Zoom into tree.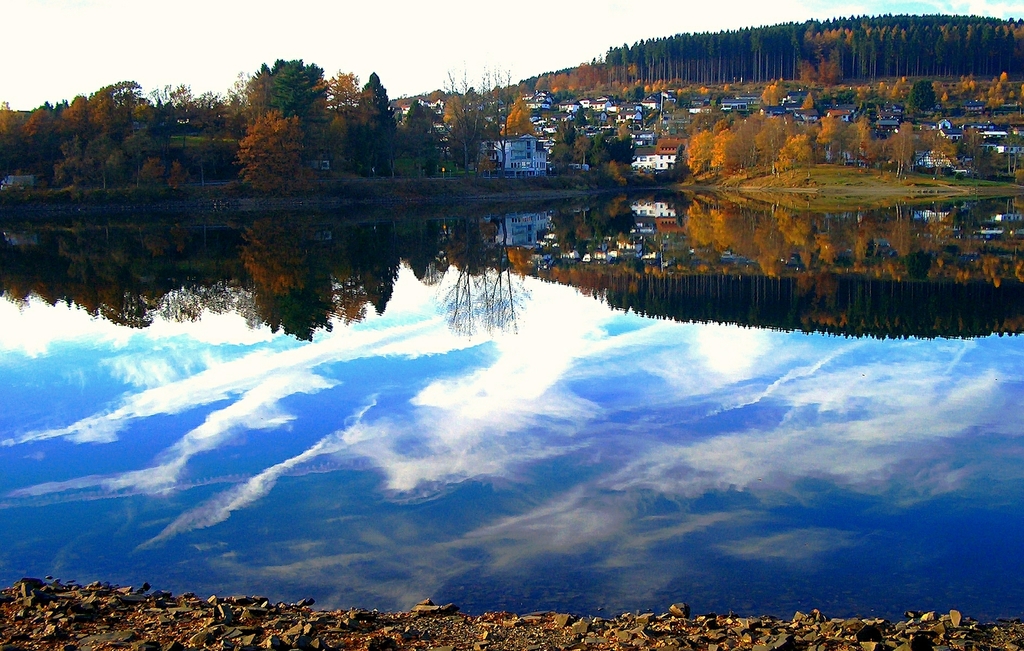
Zoom target: 986:57:1016:111.
